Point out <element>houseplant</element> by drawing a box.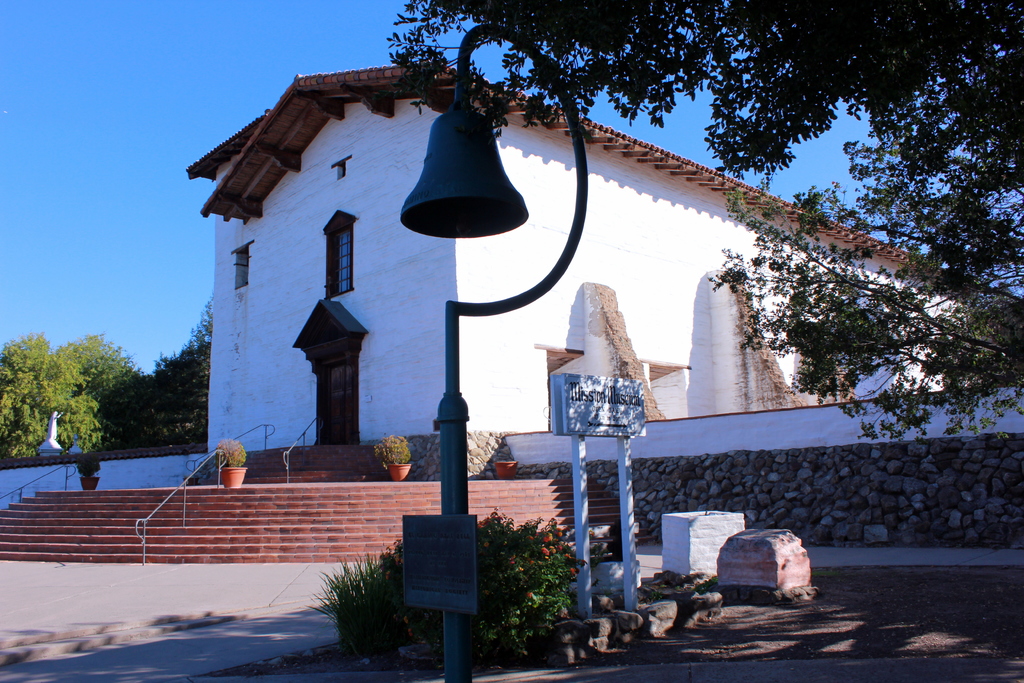
Rect(367, 436, 410, 475).
